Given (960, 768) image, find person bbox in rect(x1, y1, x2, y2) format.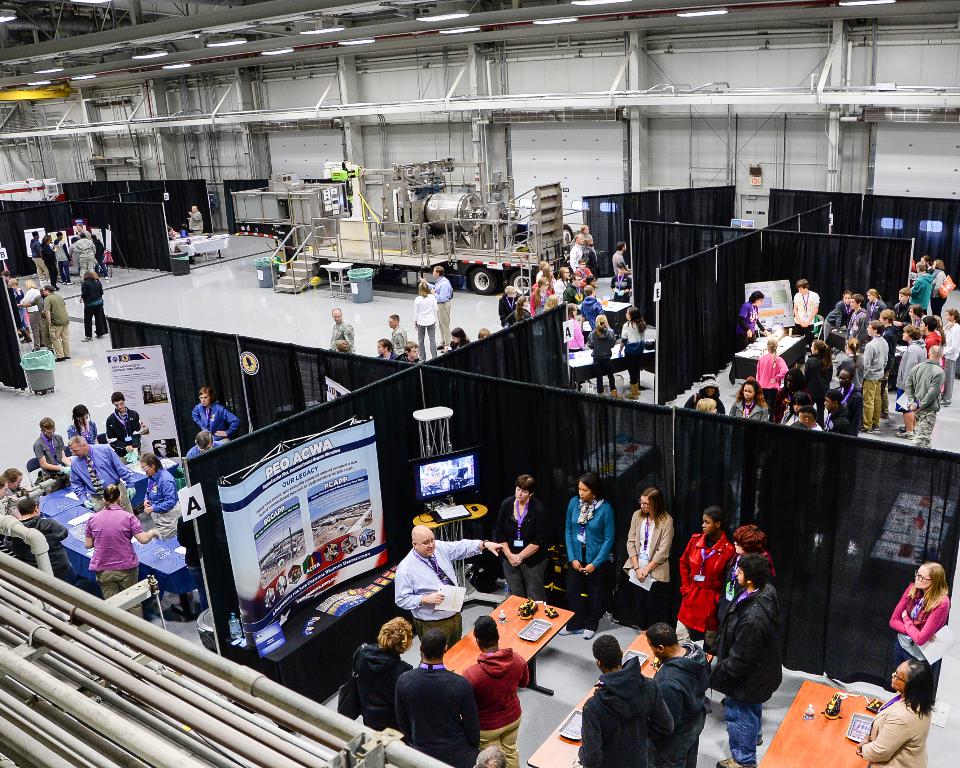
rect(715, 524, 776, 648).
